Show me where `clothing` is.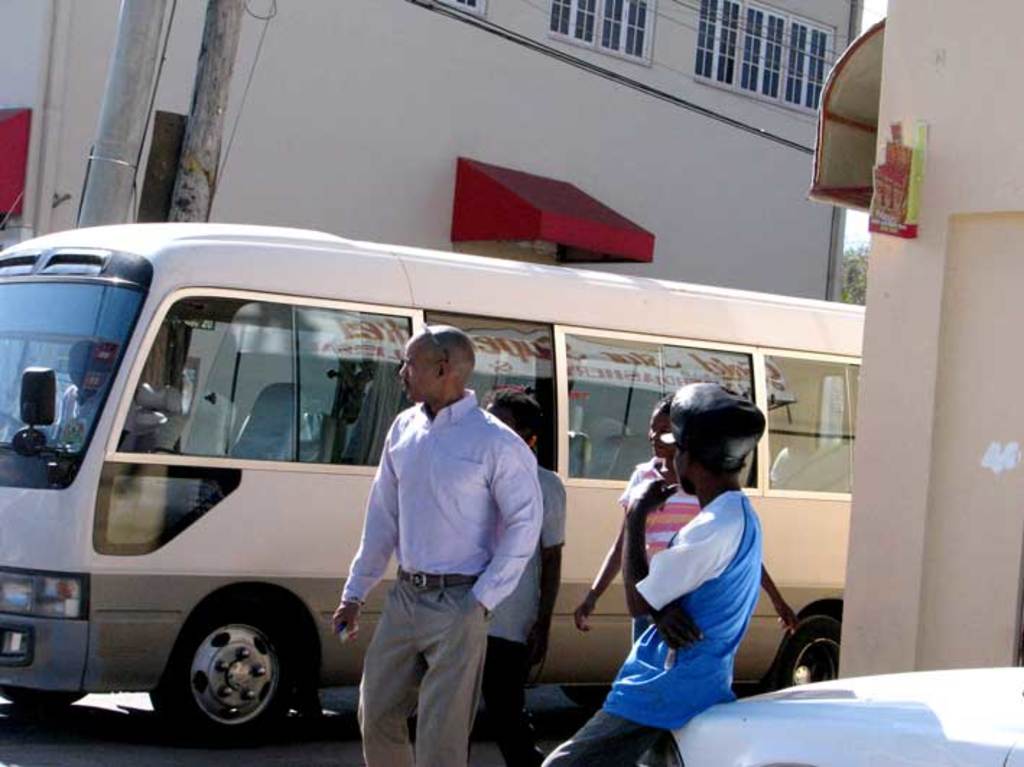
`clothing` is at (342,386,546,766).
